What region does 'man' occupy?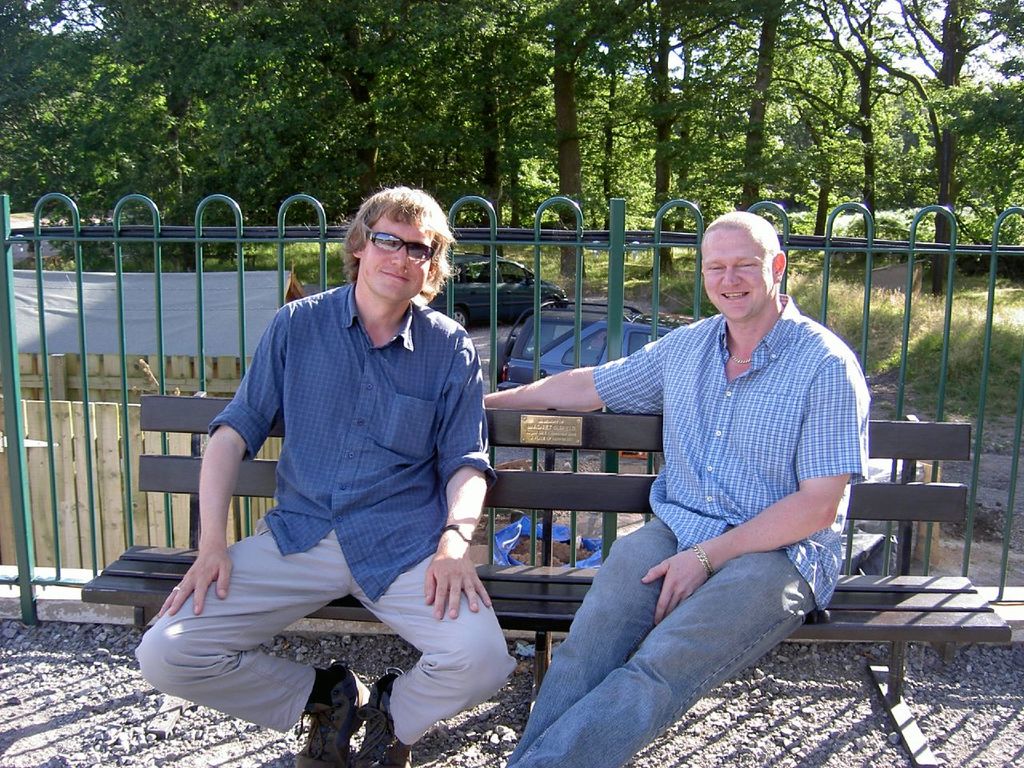
pyautogui.locateOnScreen(136, 204, 530, 705).
